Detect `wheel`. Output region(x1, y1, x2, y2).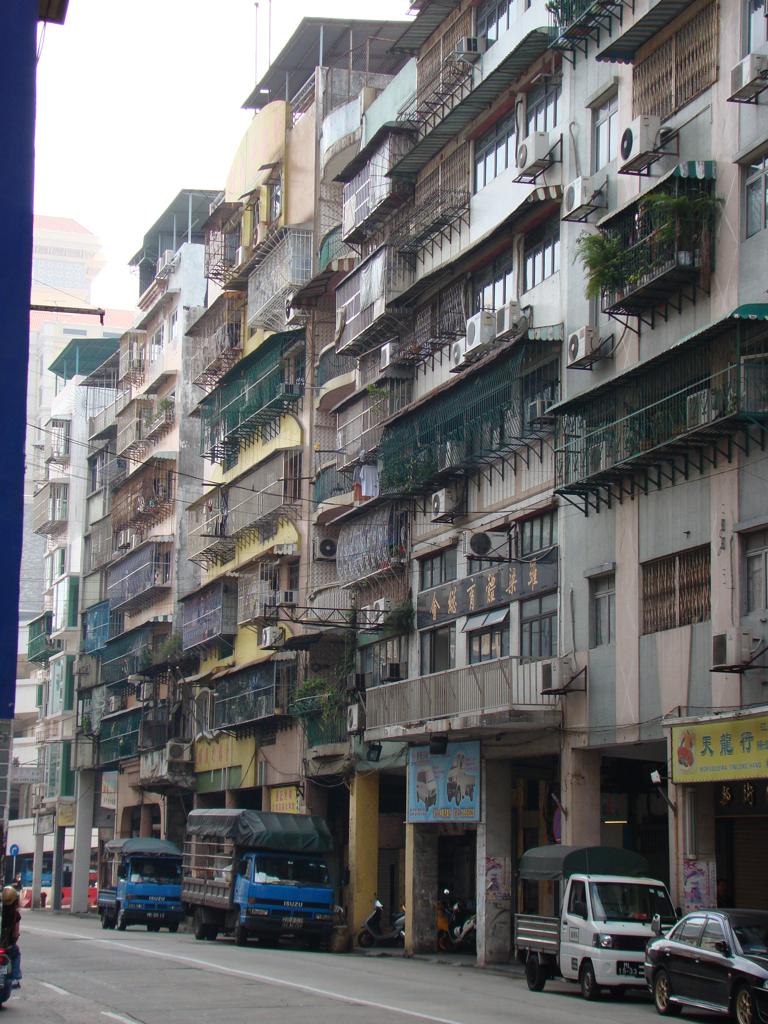
region(238, 918, 247, 941).
